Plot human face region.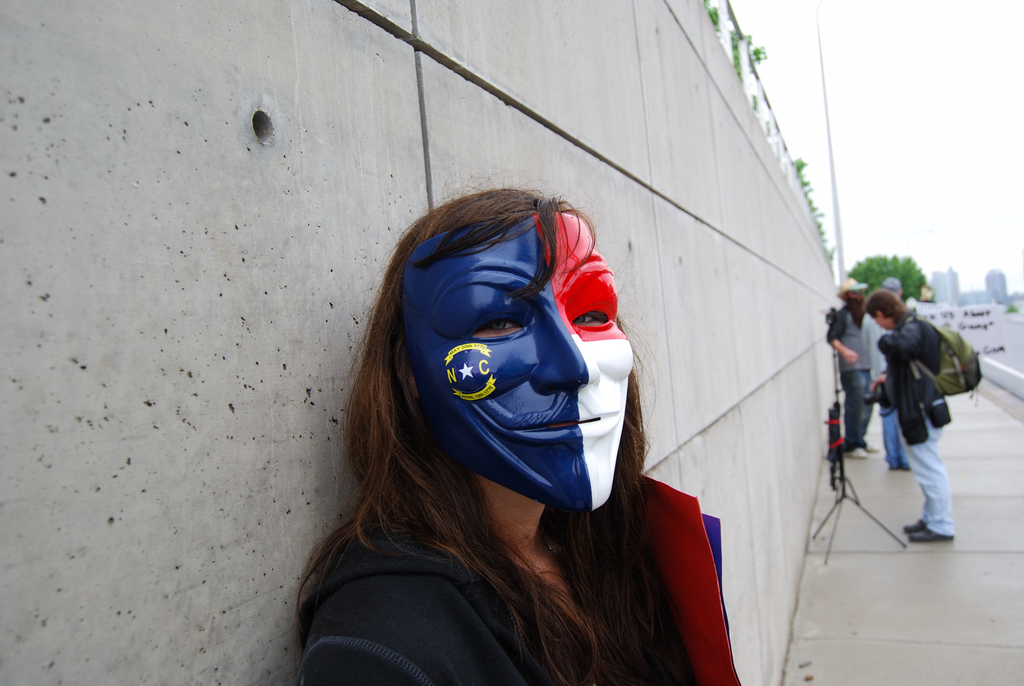
Plotted at locate(423, 210, 633, 515).
